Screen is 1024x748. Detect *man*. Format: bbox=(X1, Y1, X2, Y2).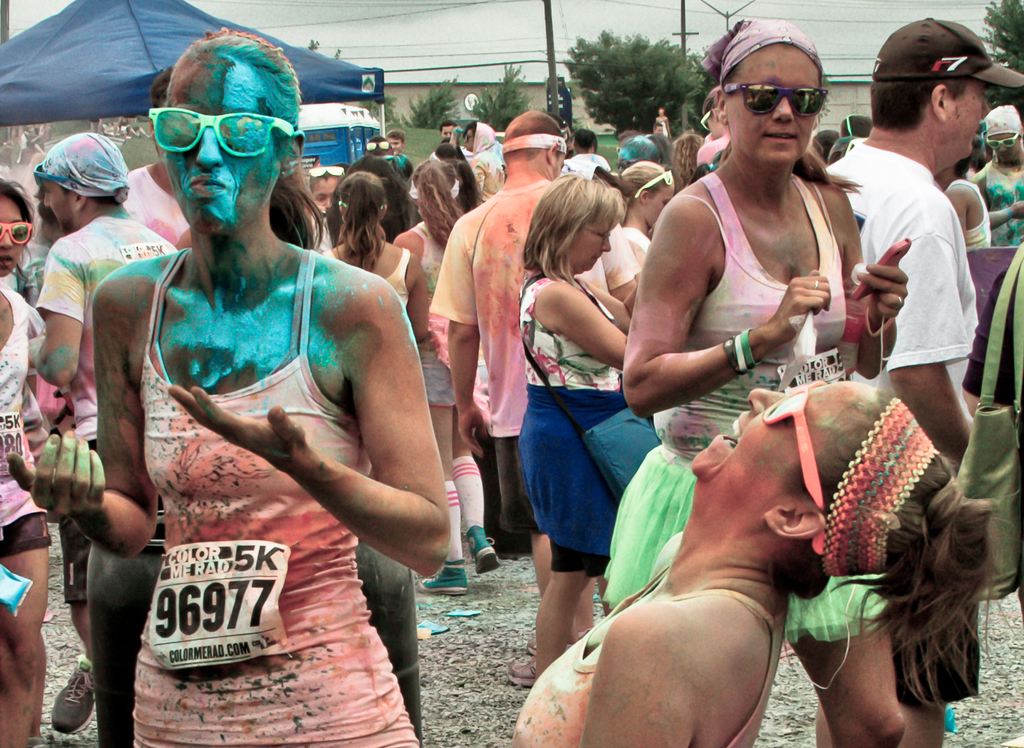
bbox=(389, 127, 413, 180).
